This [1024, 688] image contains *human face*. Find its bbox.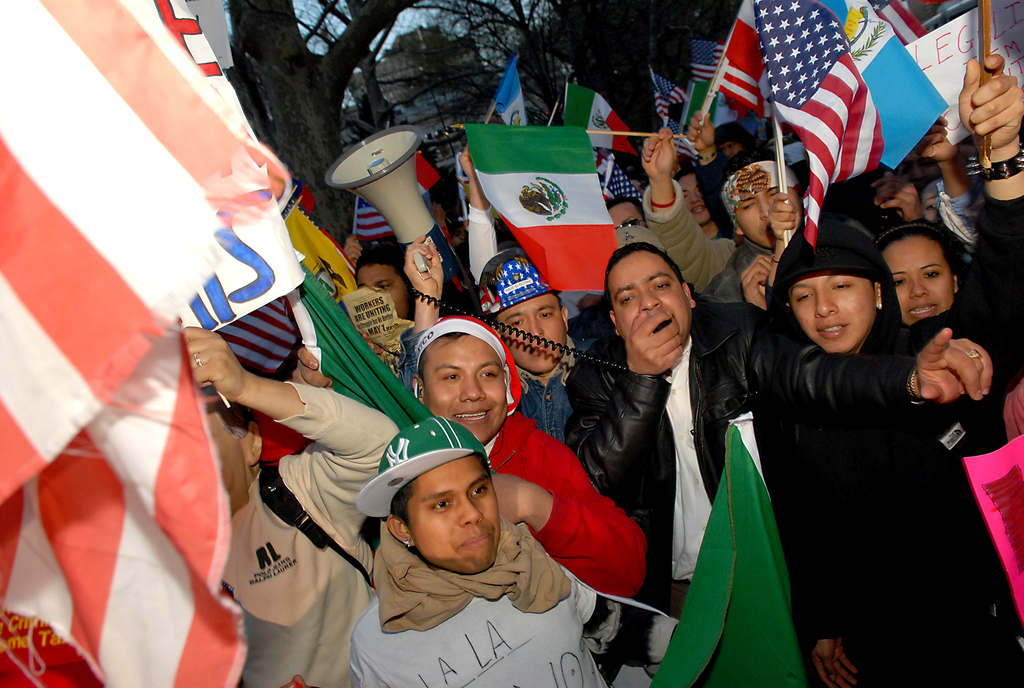
BBox(790, 275, 874, 348).
